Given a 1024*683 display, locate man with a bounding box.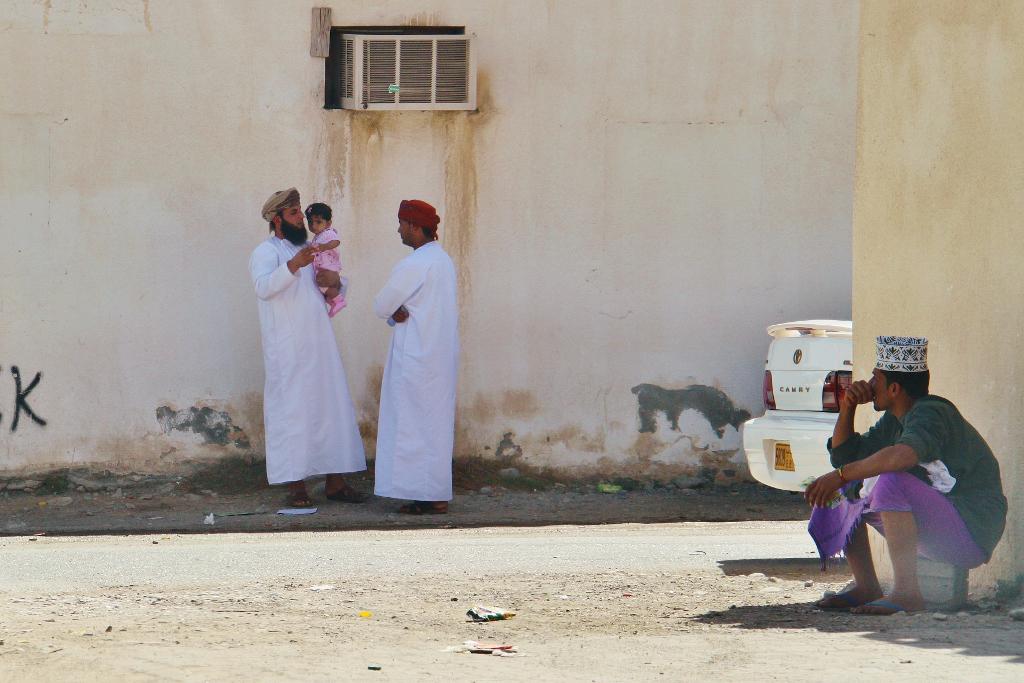
Located: 374,201,460,510.
